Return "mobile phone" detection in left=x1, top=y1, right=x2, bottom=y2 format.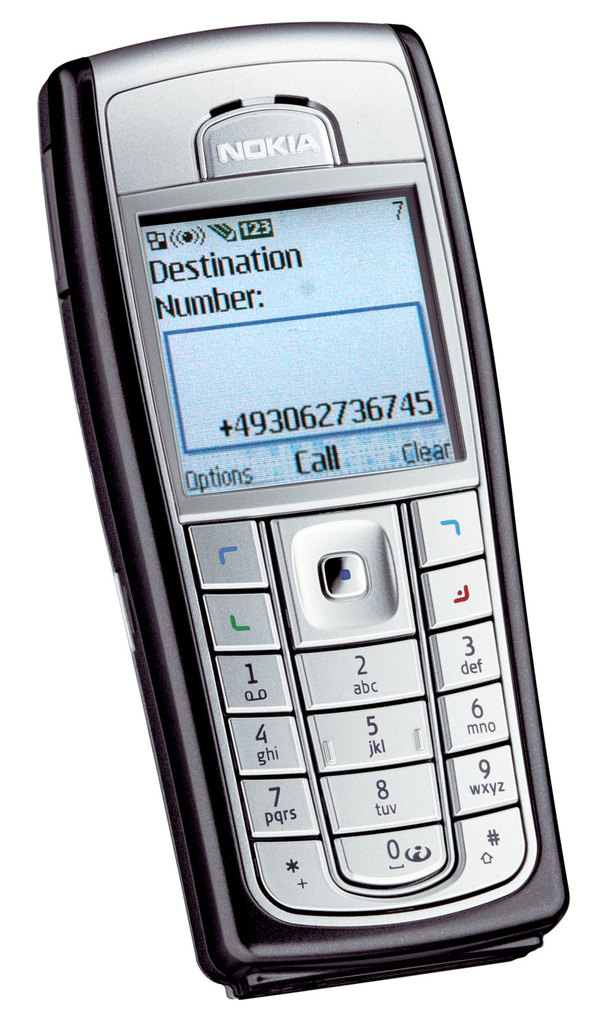
left=32, top=21, right=559, bottom=1023.
